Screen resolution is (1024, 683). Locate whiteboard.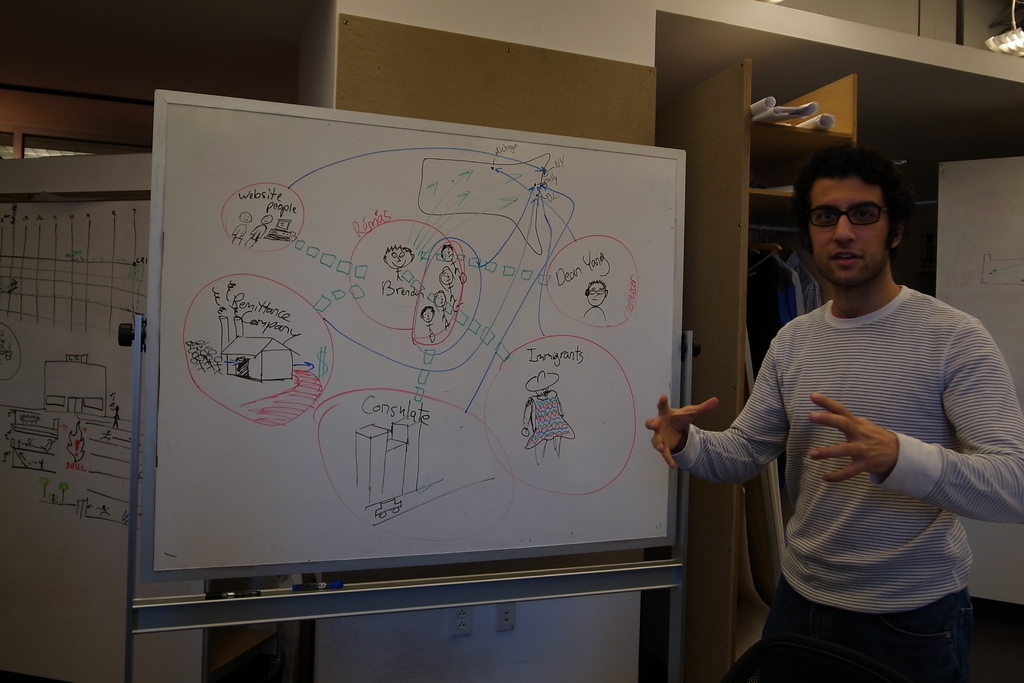
<box>141,88,691,586</box>.
